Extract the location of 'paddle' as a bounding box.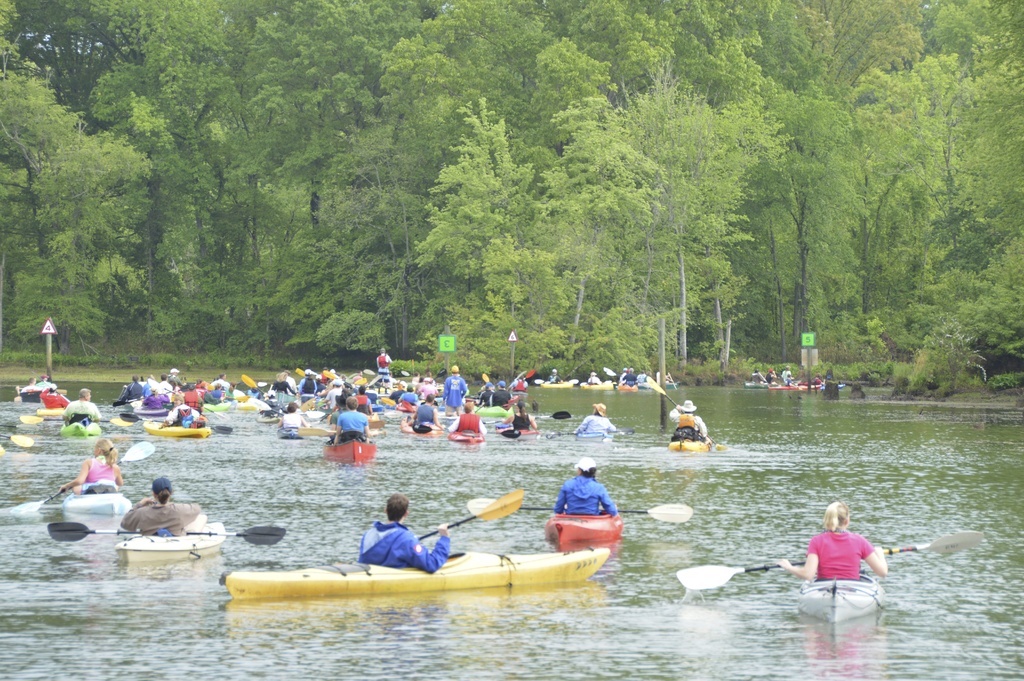
Rect(605, 369, 625, 375).
